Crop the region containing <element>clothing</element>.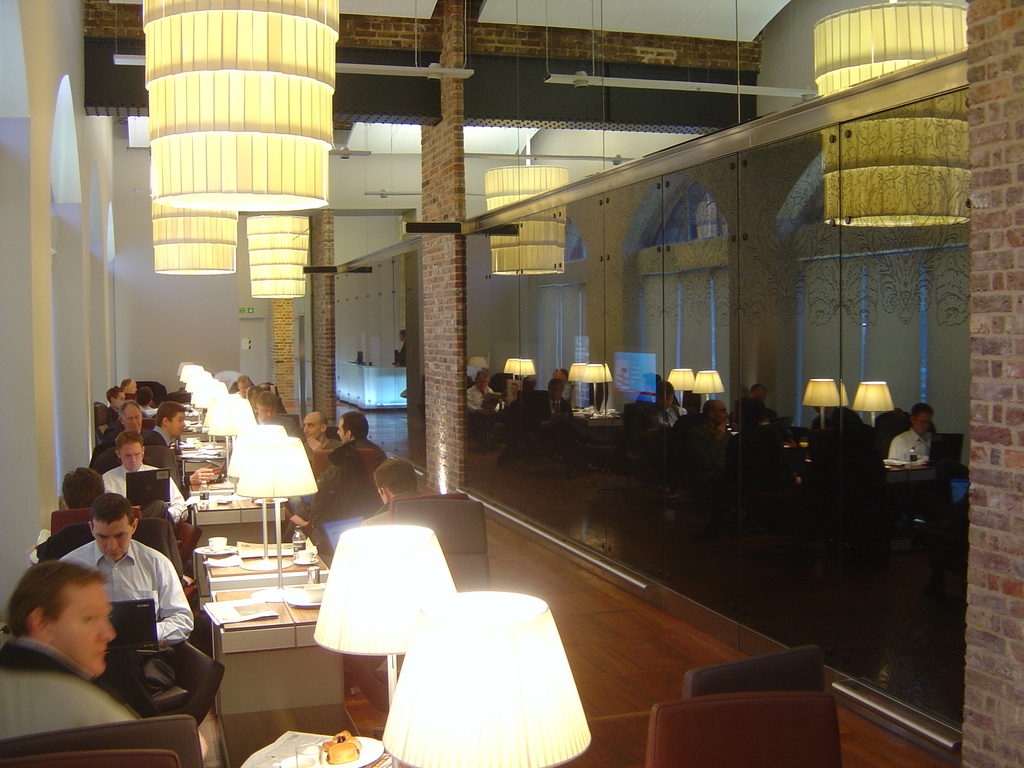
Crop region: l=60, t=534, r=193, b=696.
